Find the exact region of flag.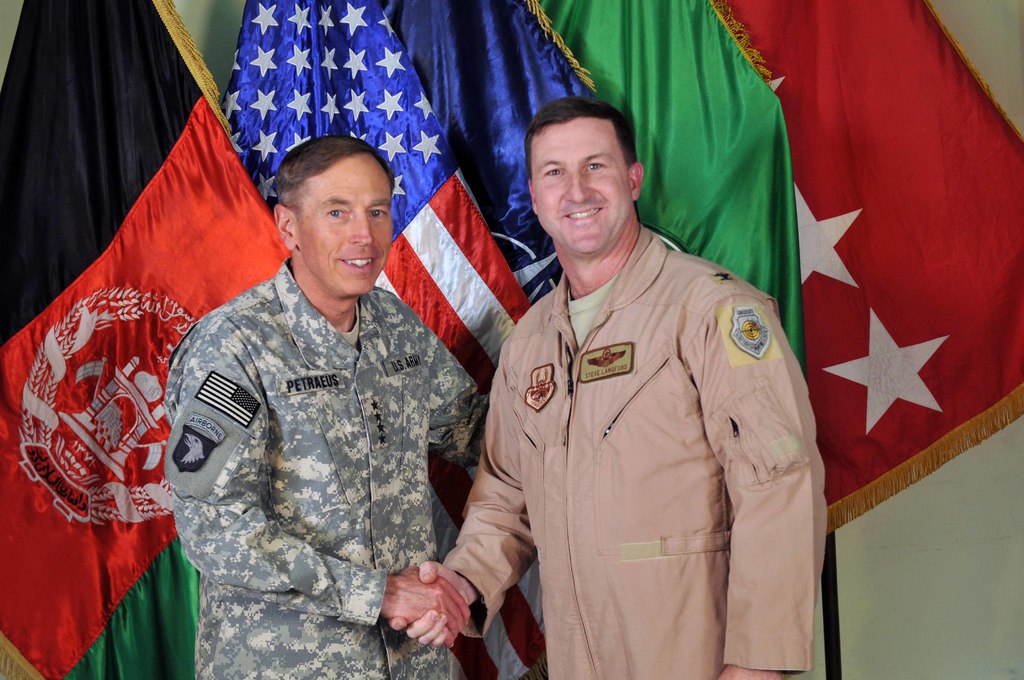
Exact region: Rect(220, 0, 552, 679).
